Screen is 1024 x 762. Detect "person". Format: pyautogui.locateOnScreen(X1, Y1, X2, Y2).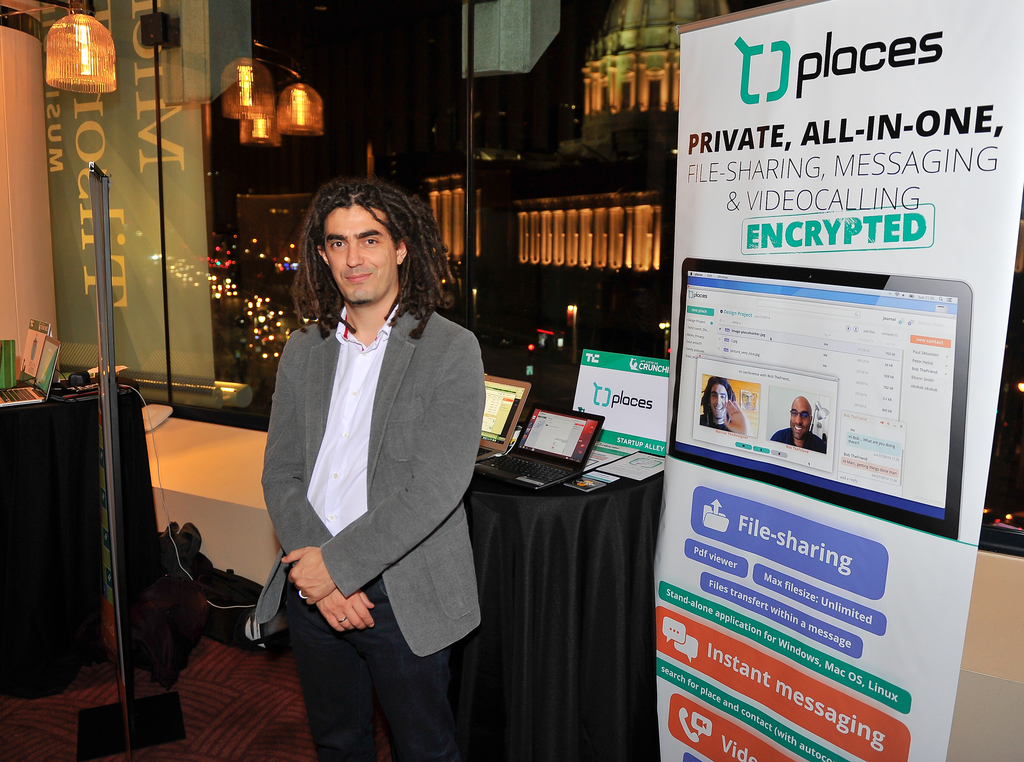
pyautogui.locateOnScreen(700, 377, 751, 439).
